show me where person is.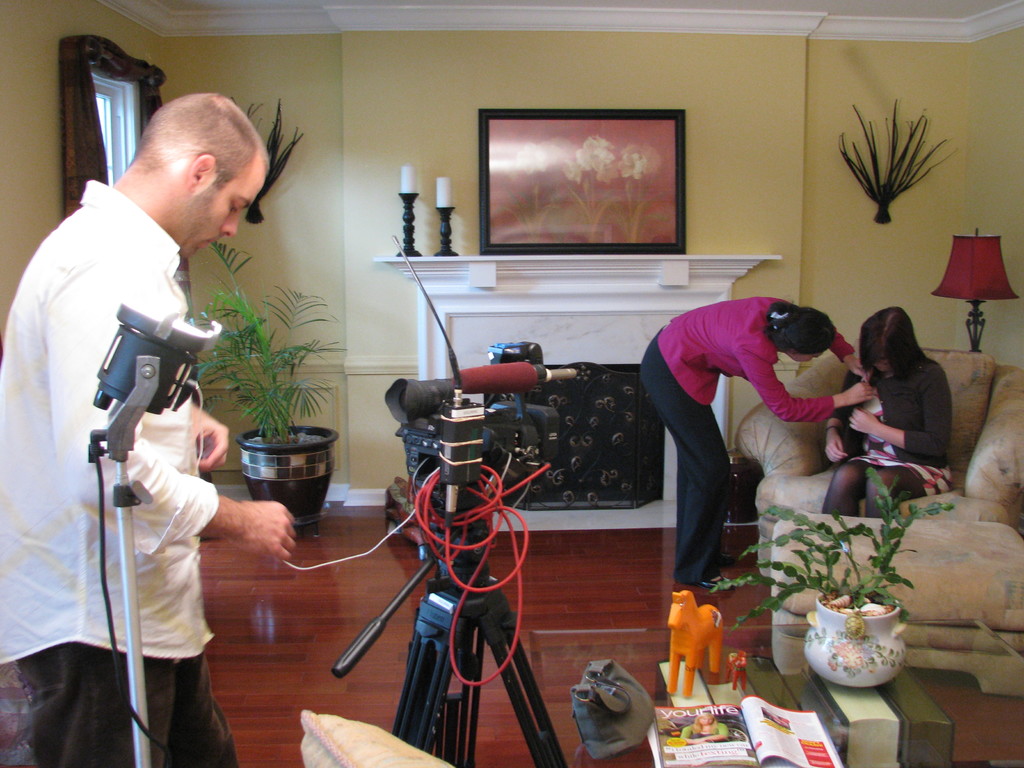
person is at 31,66,262,764.
